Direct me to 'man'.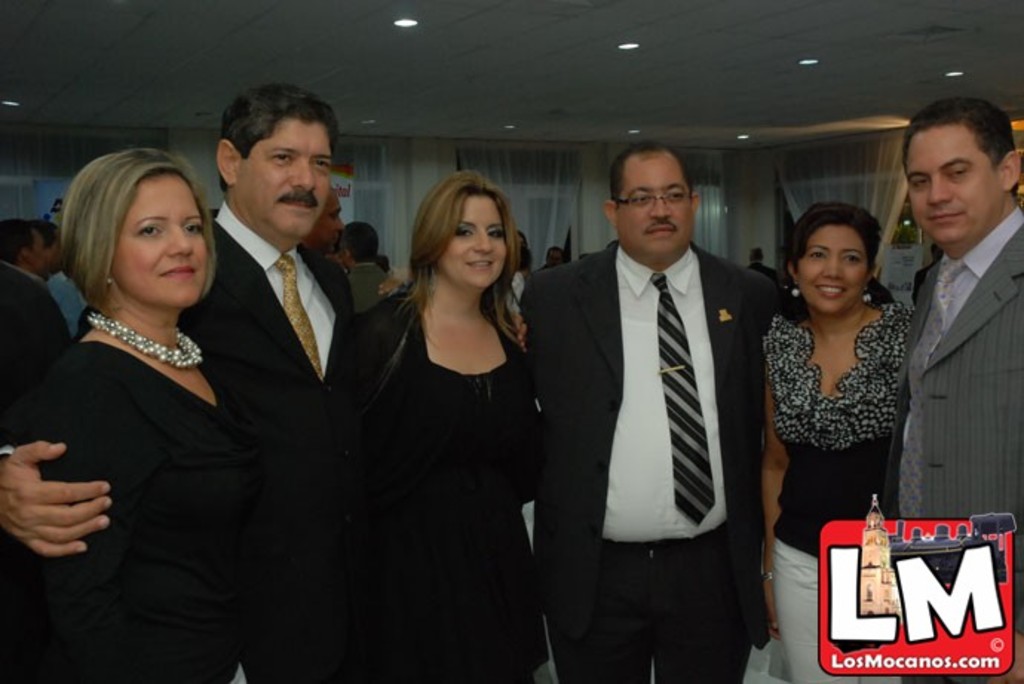
Direction: region(42, 214, 67, 282).
